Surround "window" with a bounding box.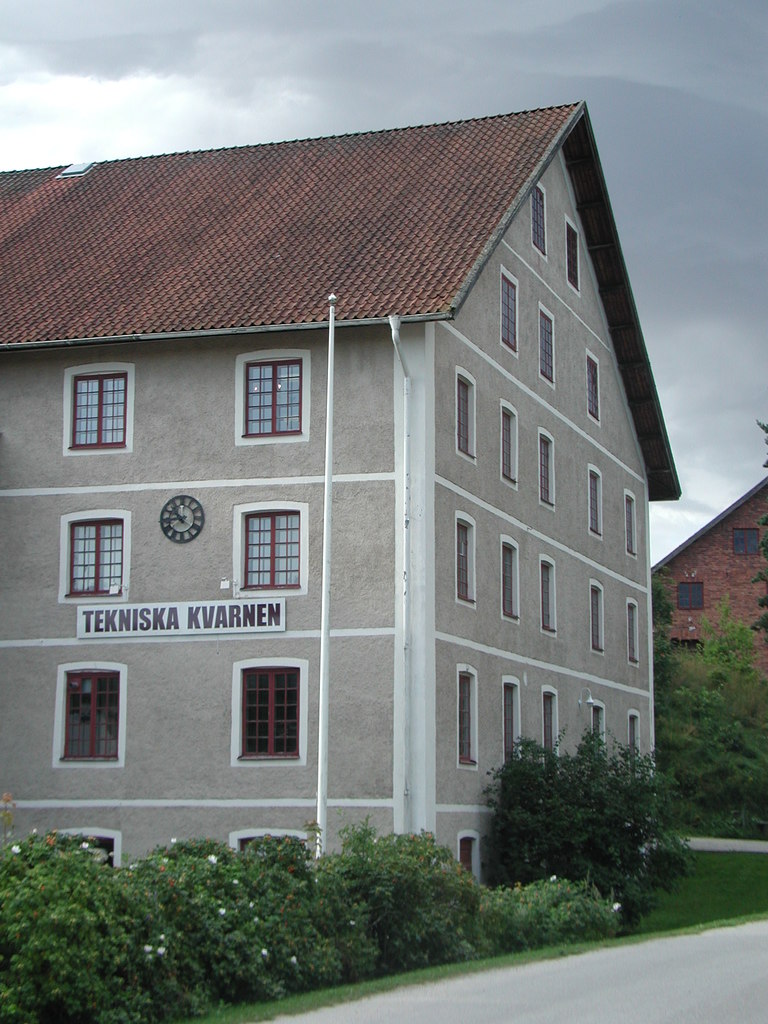
pyautogui.locateOnScreen(501, 535, 522, 622).
